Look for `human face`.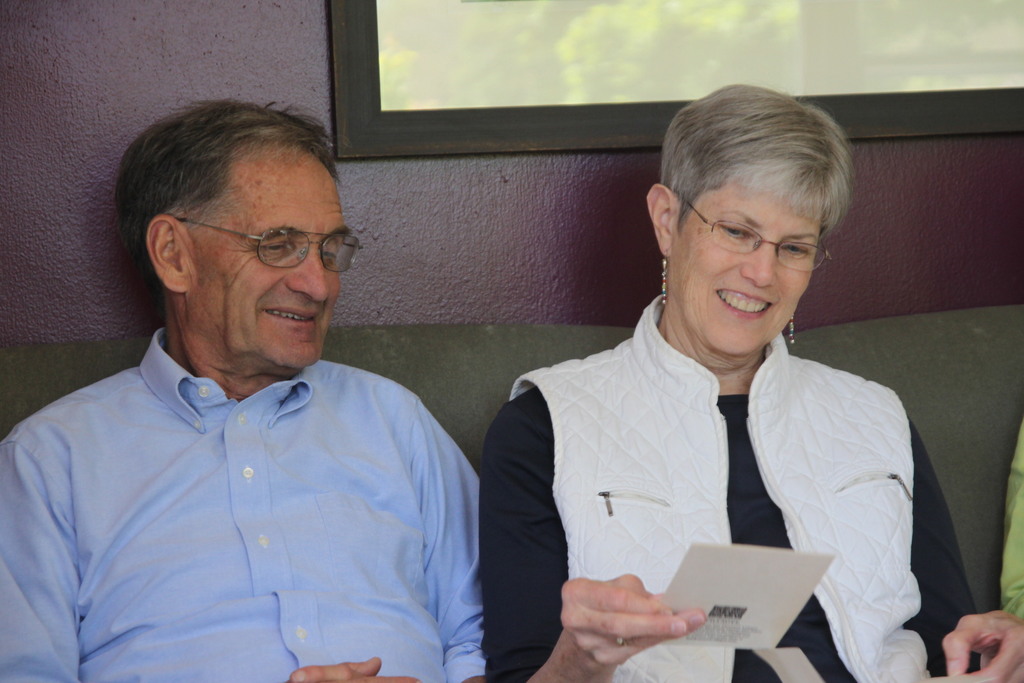
Found: [186,148,349,369].
